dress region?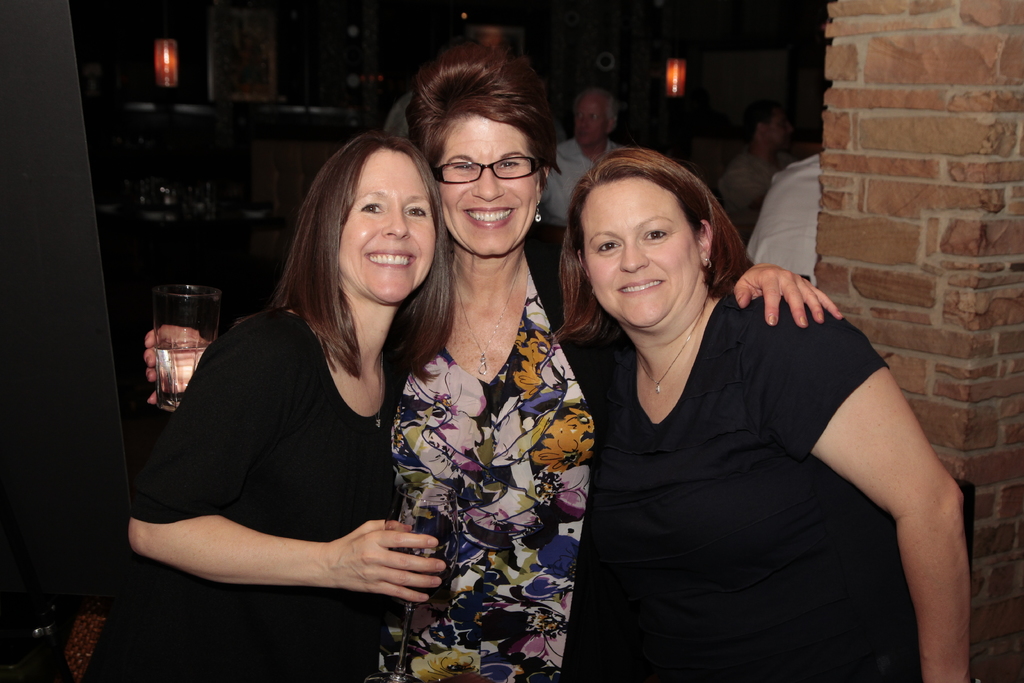
Rect(579, 293, 892, 682)
